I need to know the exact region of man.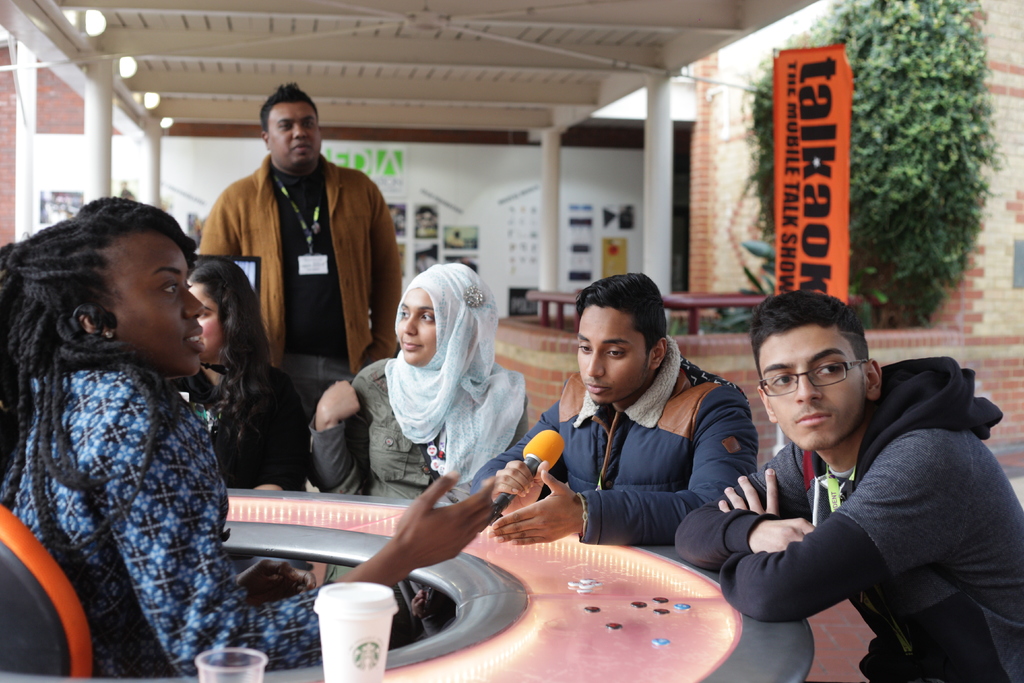
Region: pyautogui.locateOnScreen(463, 272, 764, 546).
